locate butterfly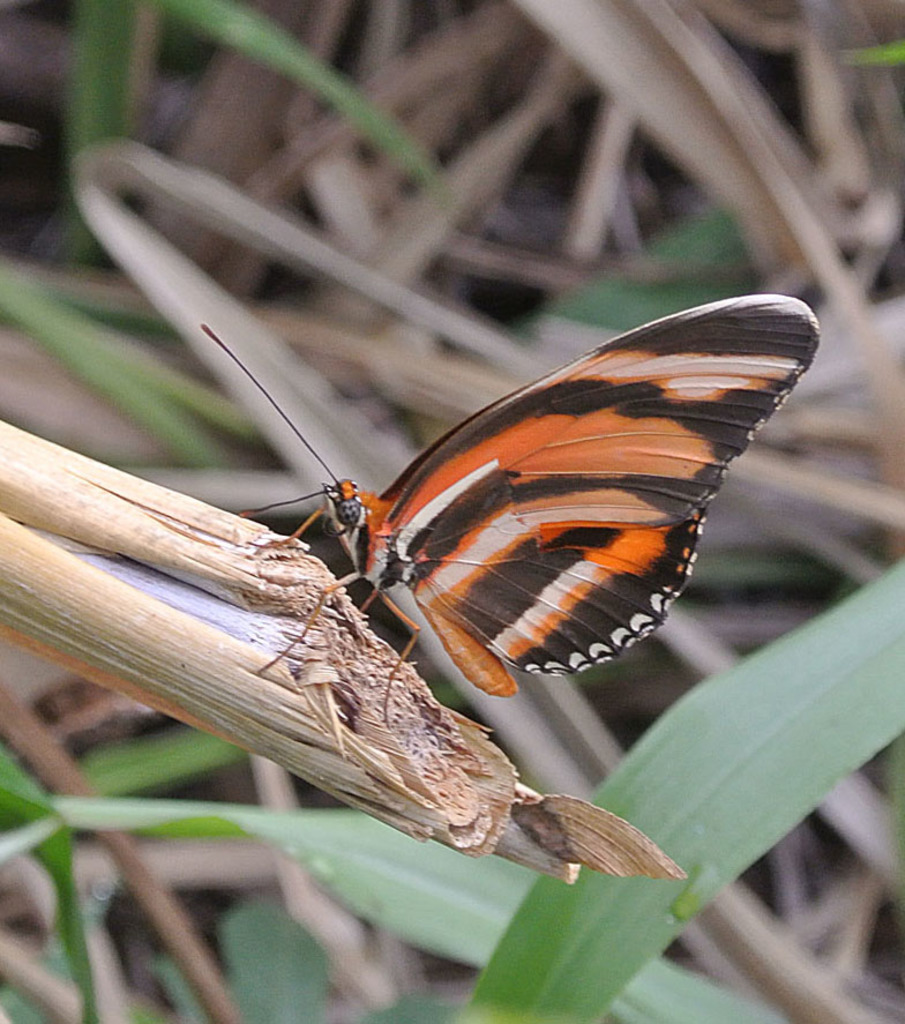
[194, 249, 832, 727]
